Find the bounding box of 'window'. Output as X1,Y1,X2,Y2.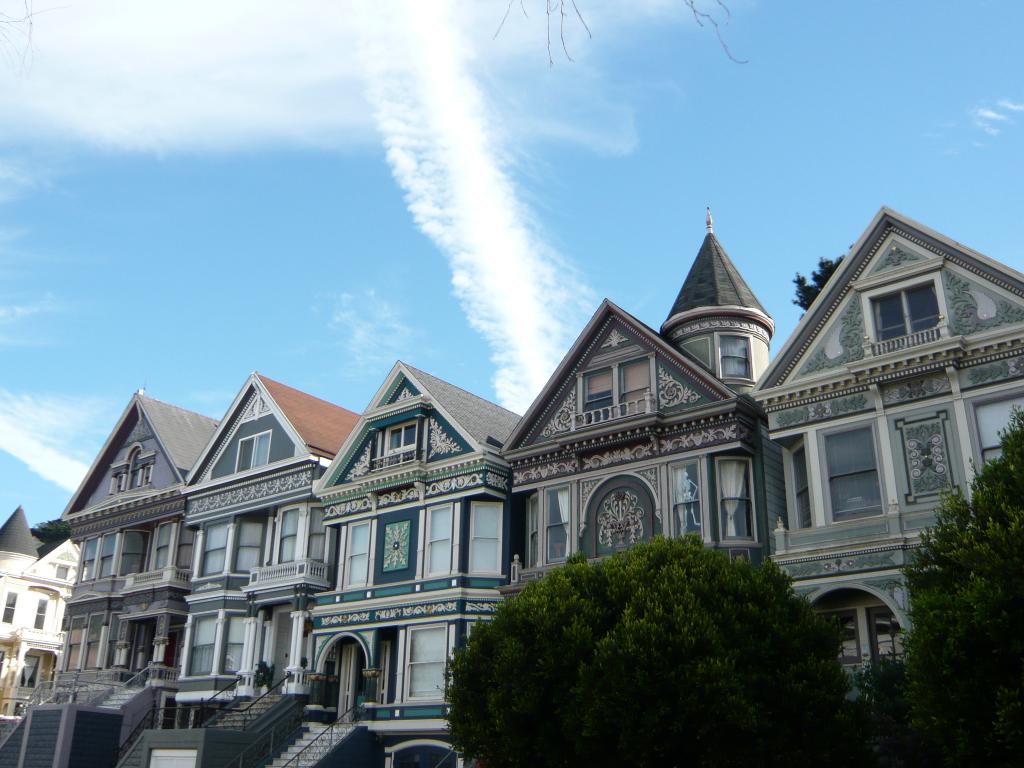
230,428,275,471.
